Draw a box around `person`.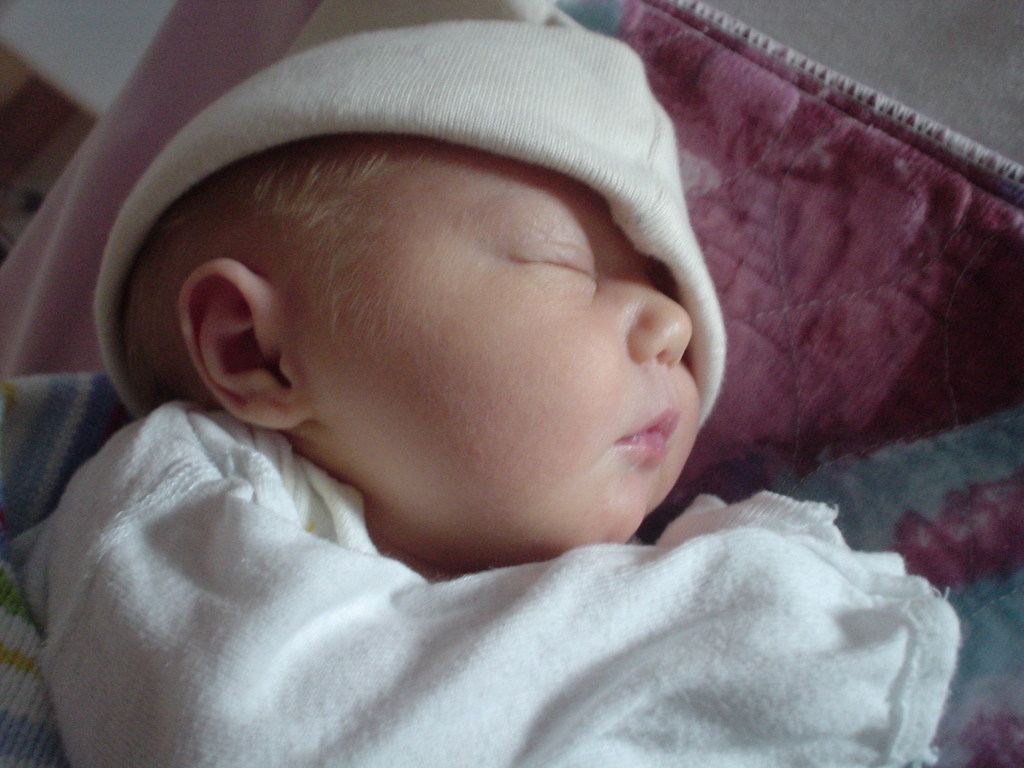
0/0/1023/767.
